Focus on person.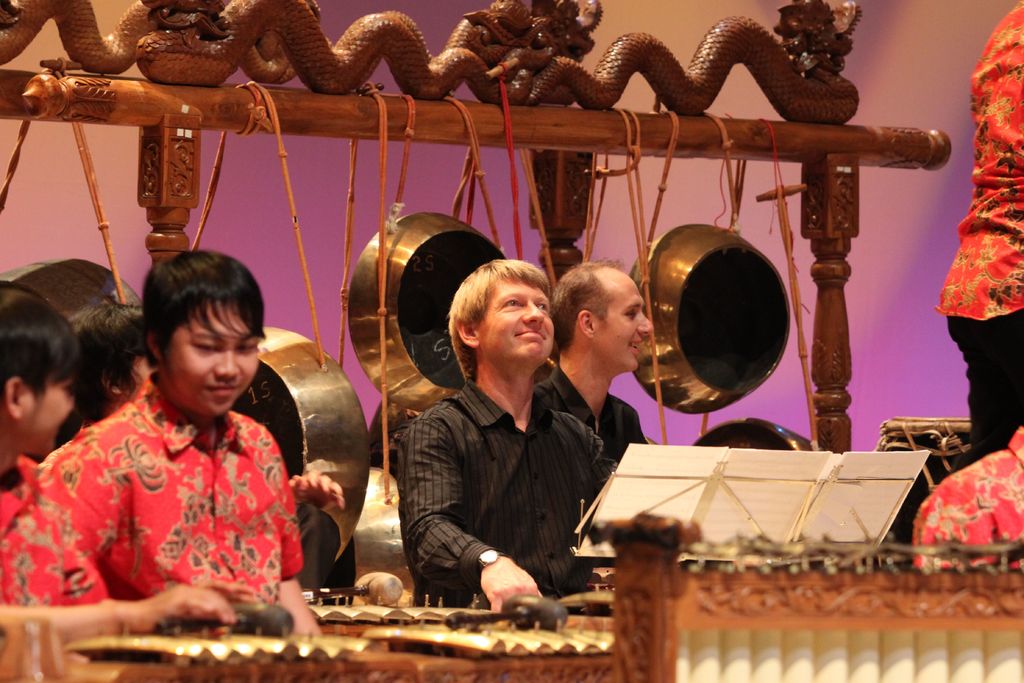
Focused at <box>64,295,154,436</box>.
